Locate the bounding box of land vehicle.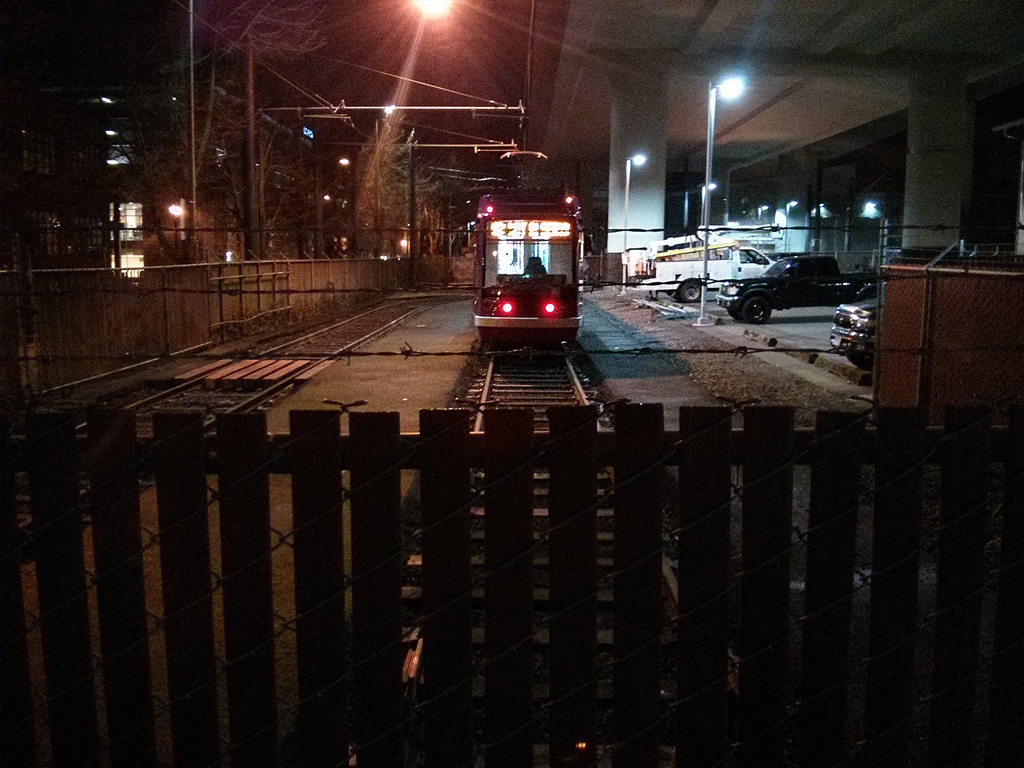
Bounding box: x1=722, y1=255, x2=880, y2=324.
